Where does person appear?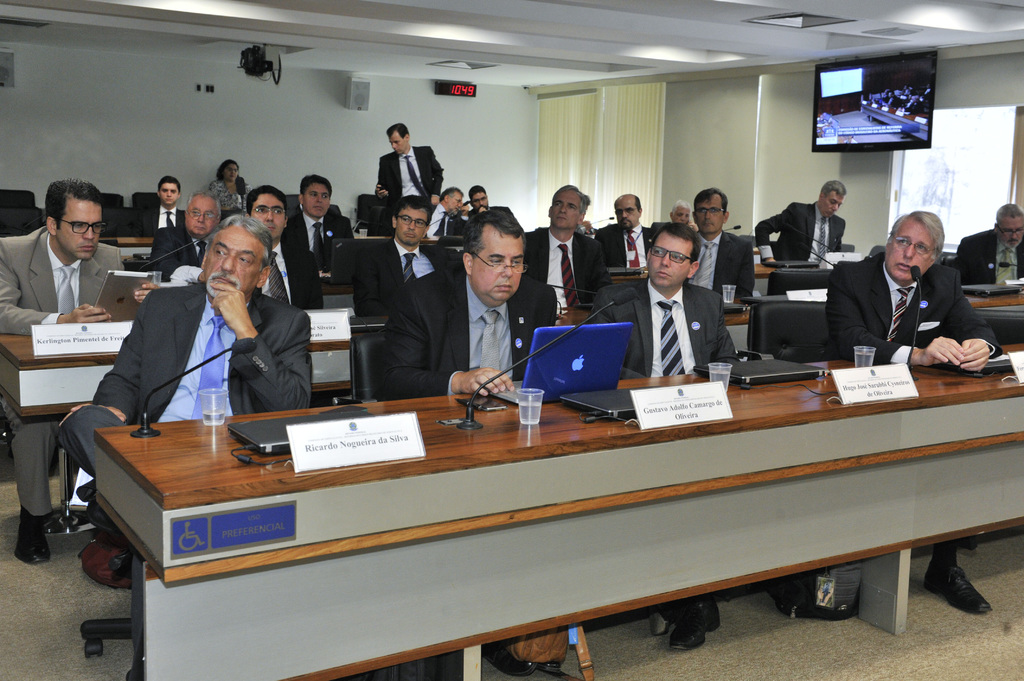
Appears at BBox(42, 209, 314, 525).
